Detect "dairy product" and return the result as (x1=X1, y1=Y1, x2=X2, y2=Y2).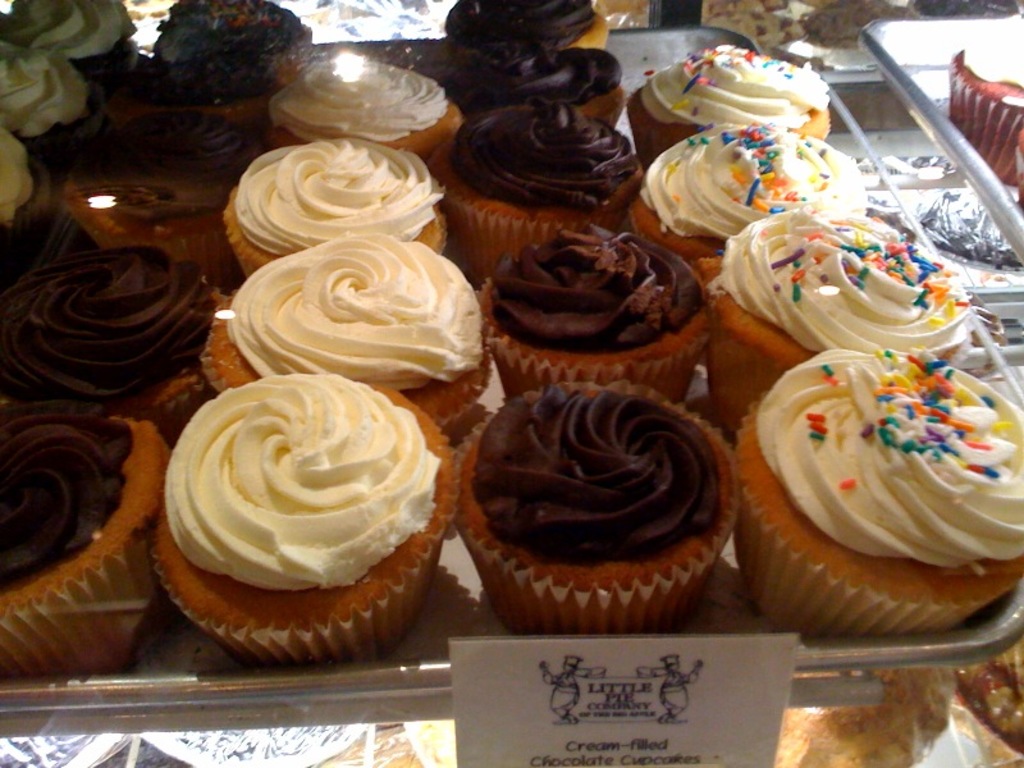
(x1=49, y1=109, x2=234, y2=265).
